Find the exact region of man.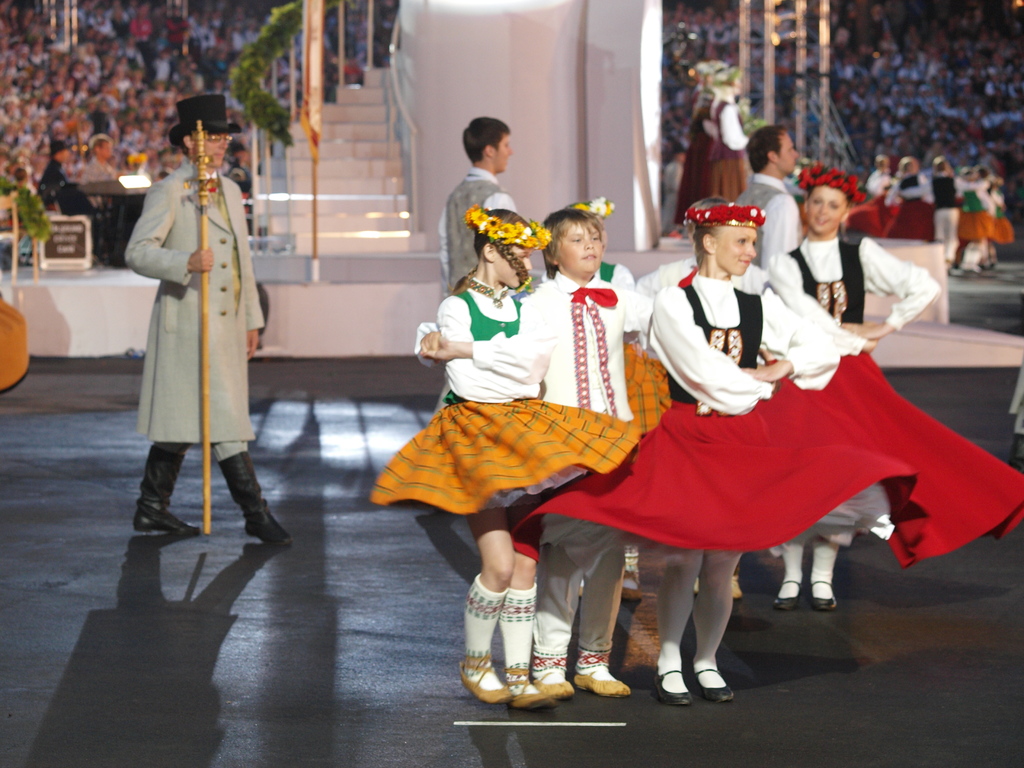
Exact region: bbox=[732, 124, 799, 282].
